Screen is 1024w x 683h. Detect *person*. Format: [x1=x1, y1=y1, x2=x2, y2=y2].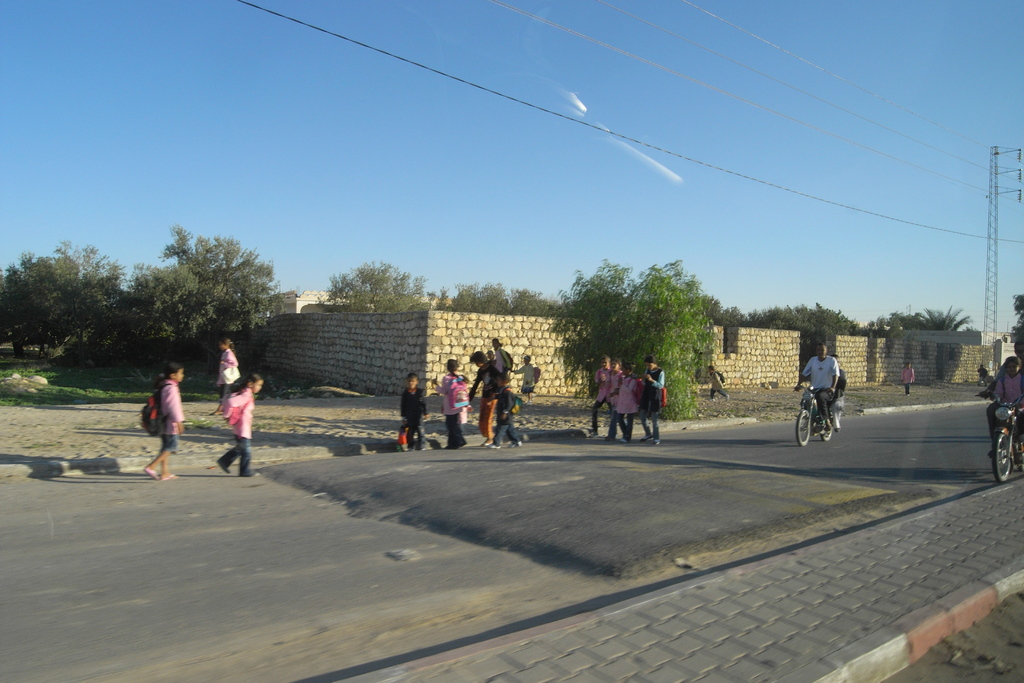
[x1=790, y1=342, x2=842, y2=418].
